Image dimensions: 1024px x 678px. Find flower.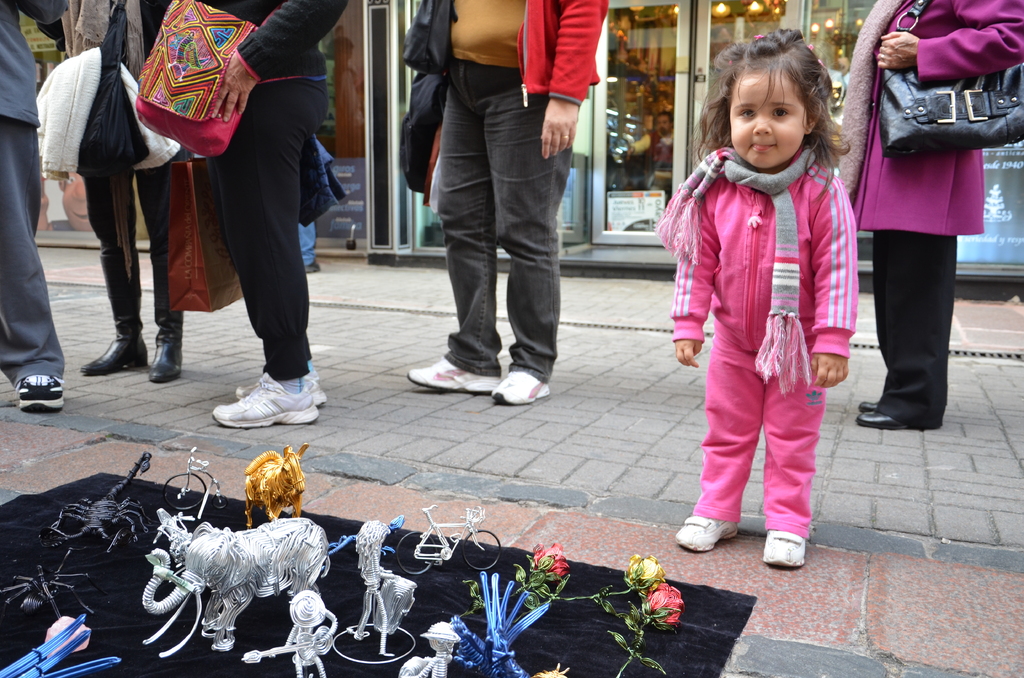
rect(627, 551, 666, 590).
